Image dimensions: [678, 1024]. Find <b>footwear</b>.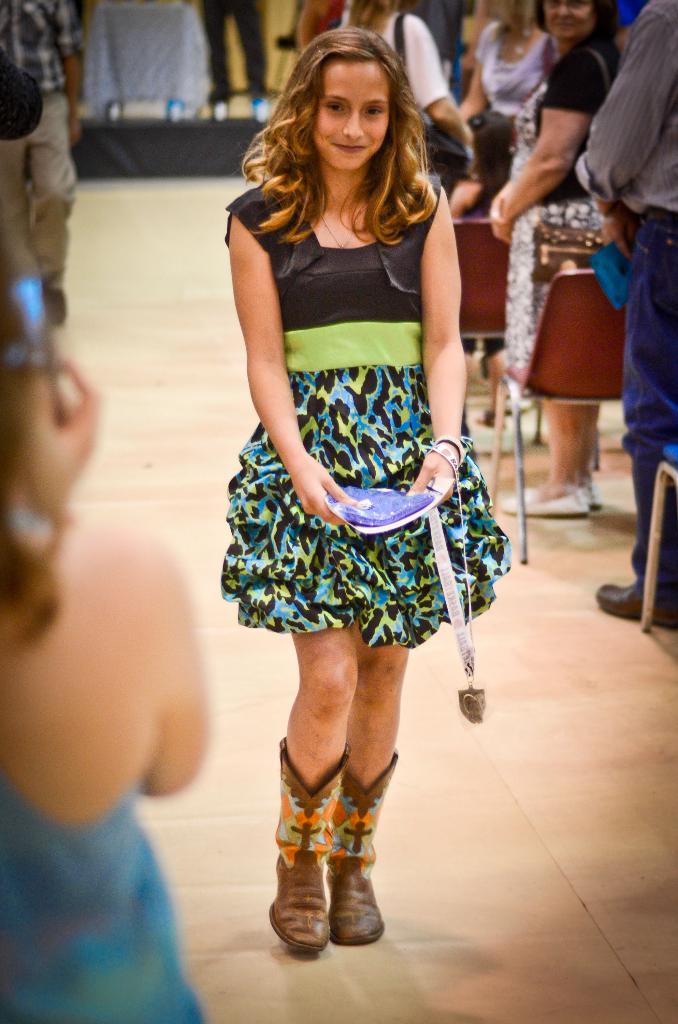
<bbox>497, 483, 584, 521</bbox>.
